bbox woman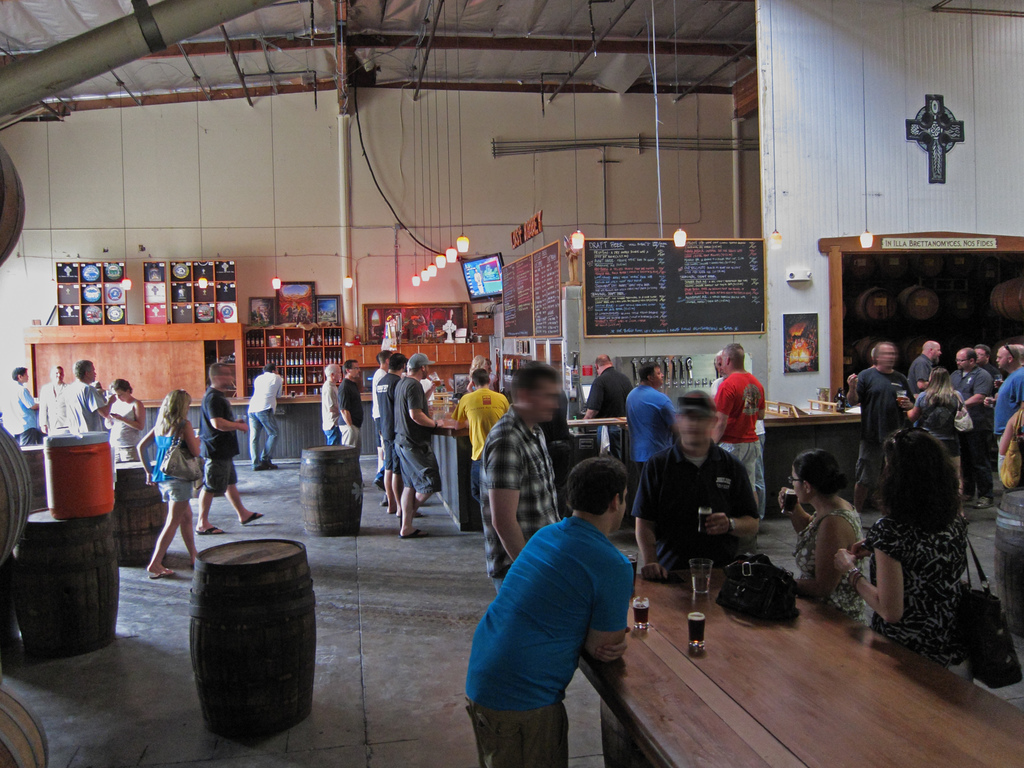
{"left": 100, "top": 374, "right": 141, "bottom": 463}
